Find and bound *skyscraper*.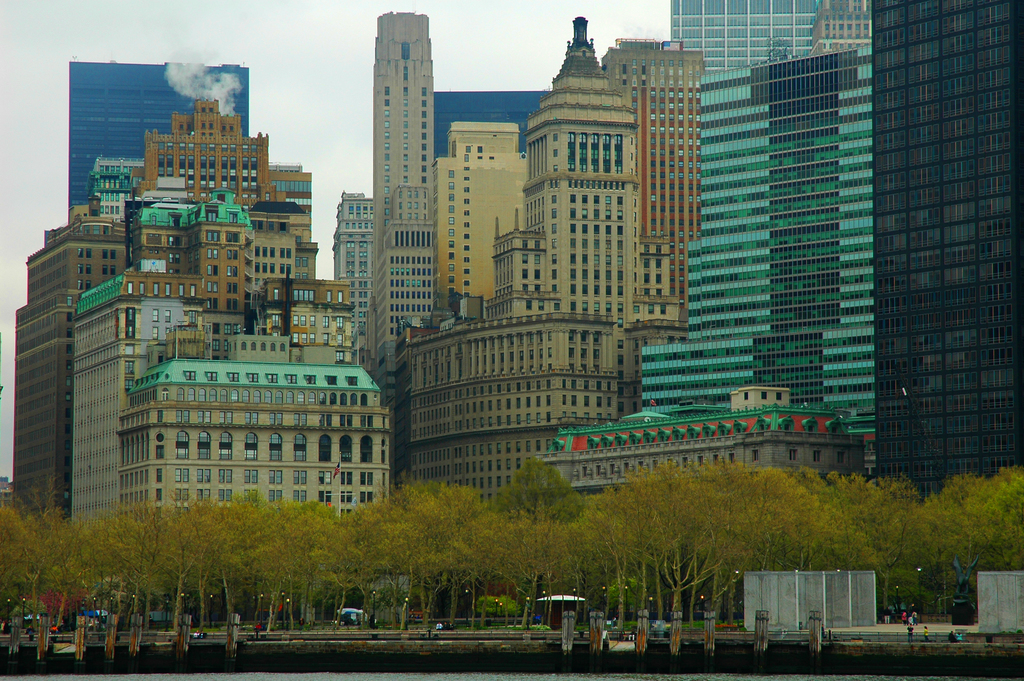
Bound: {"x1": 522, "y1": 44, "x2": 878, "y2": 488}.
